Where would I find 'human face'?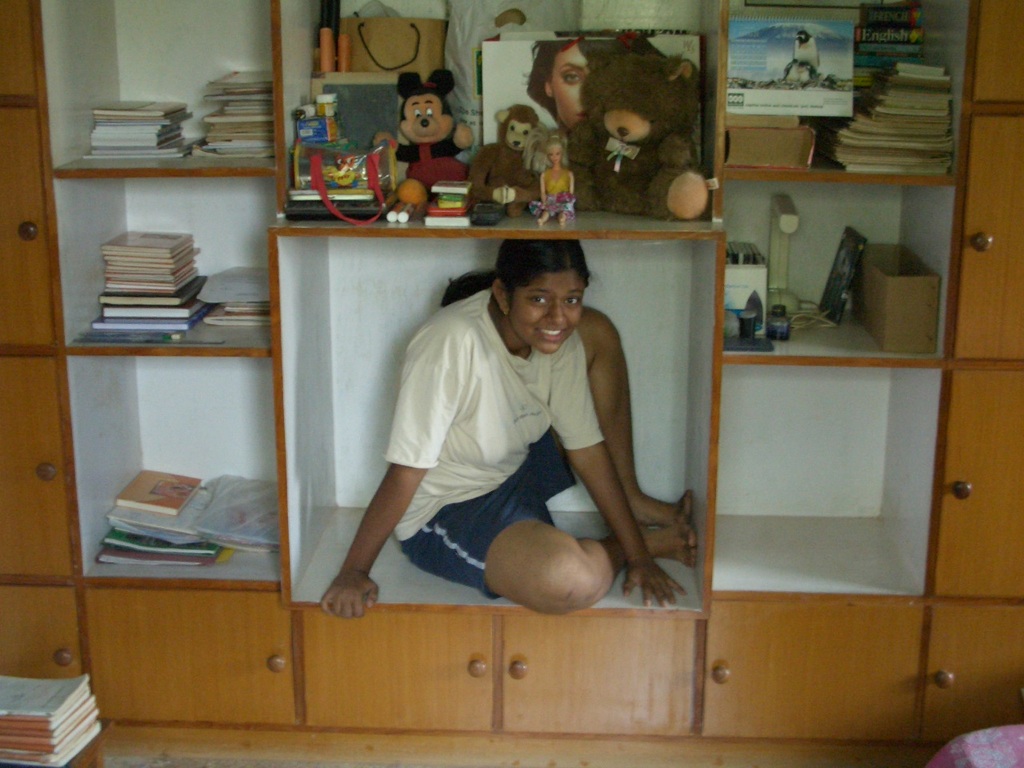
At [546, 37, 589, 129].
